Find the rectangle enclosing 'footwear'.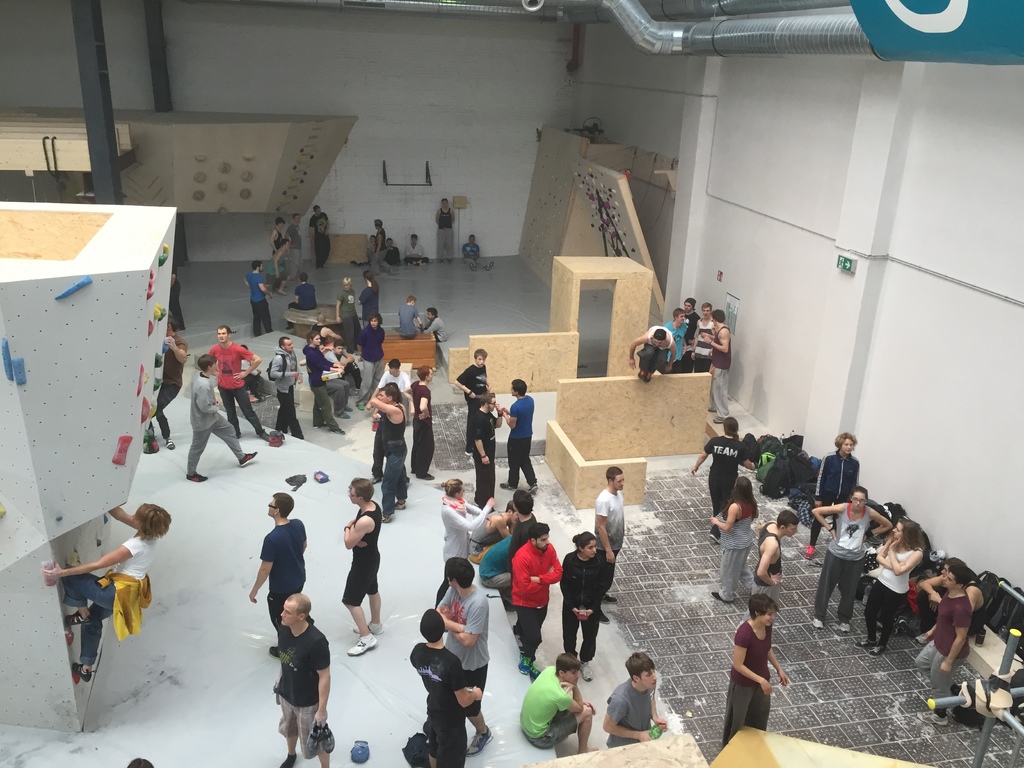
detection(708, 531, 719, 545).
